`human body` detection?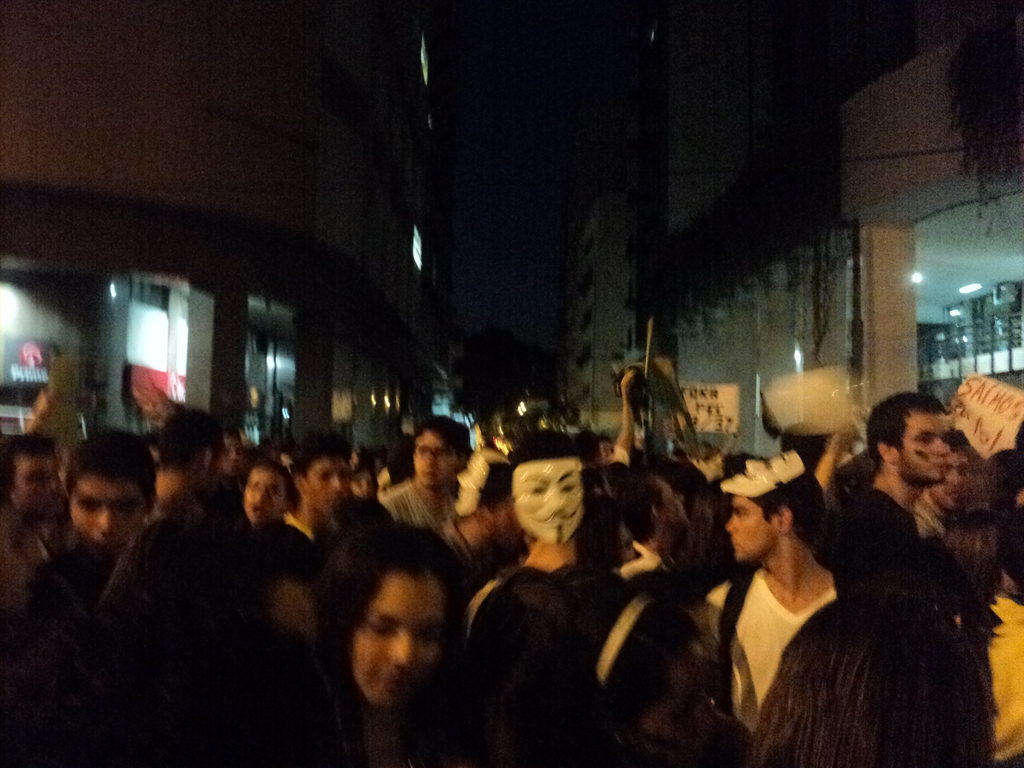
904:425:972:538
